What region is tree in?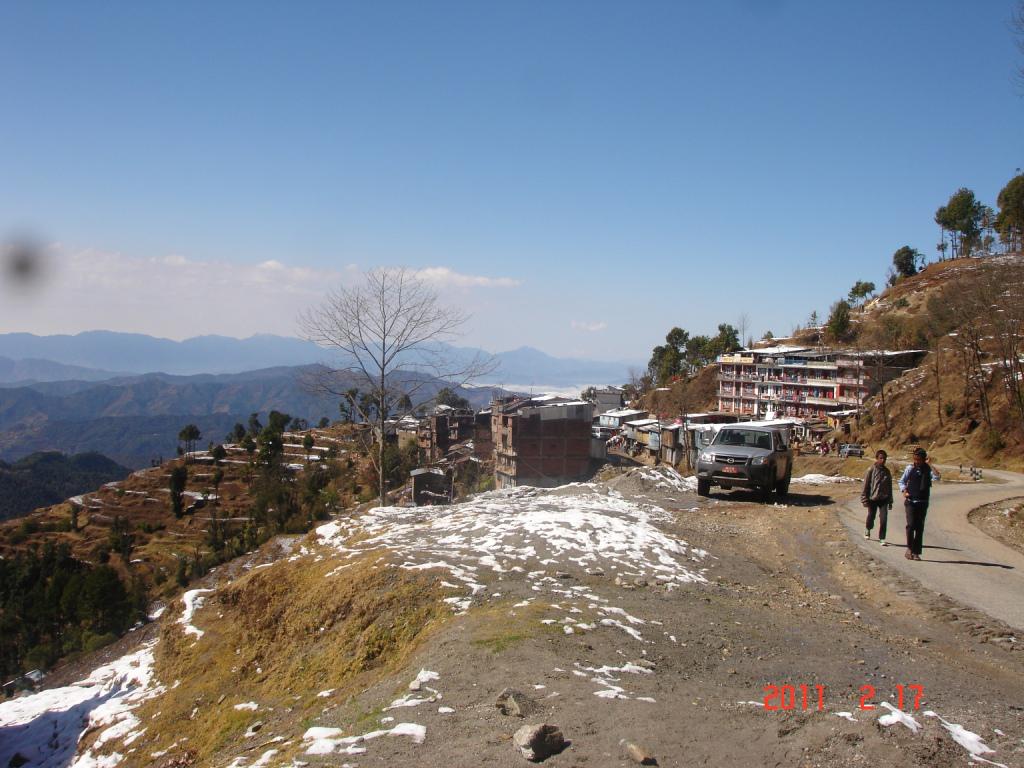
locate(177, 424, 202, 463).
